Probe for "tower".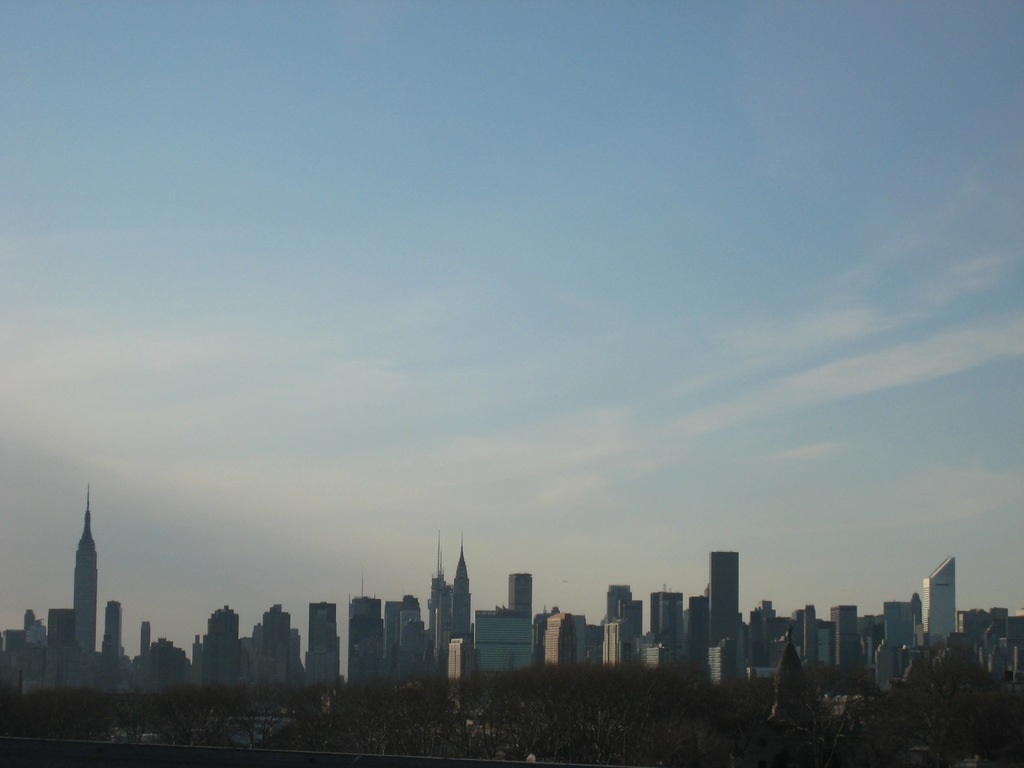
Probe result: x1=72 y1=481 x2=98 y2=653.
